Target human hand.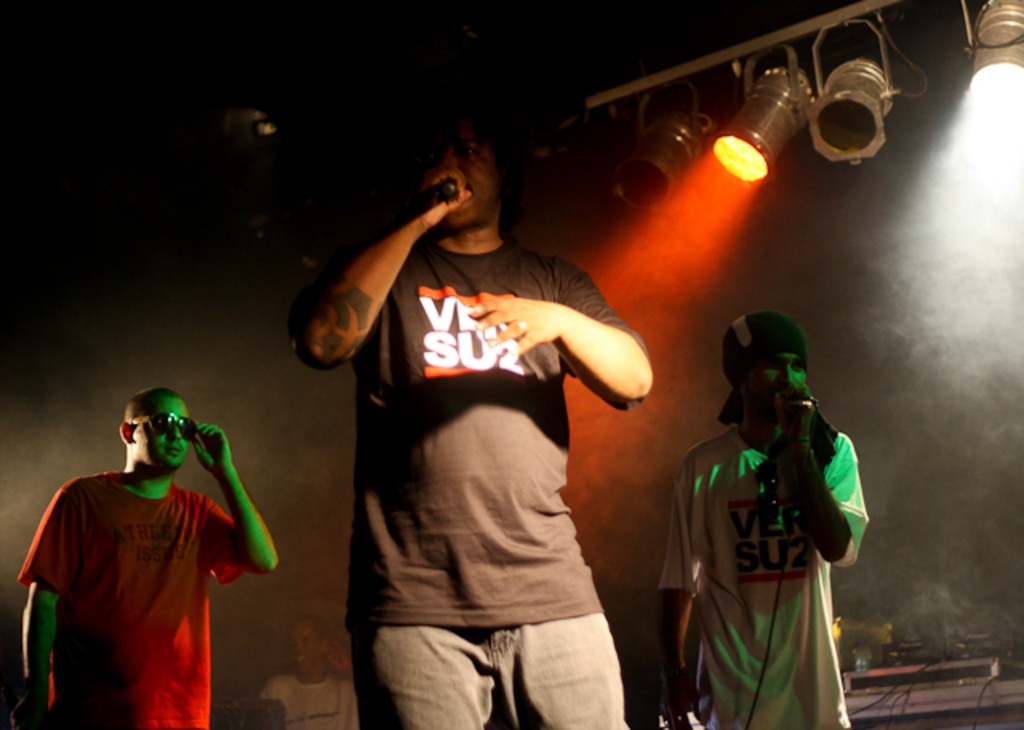
Target region: [x1=426, y1=166, x2=475, y2=229].
